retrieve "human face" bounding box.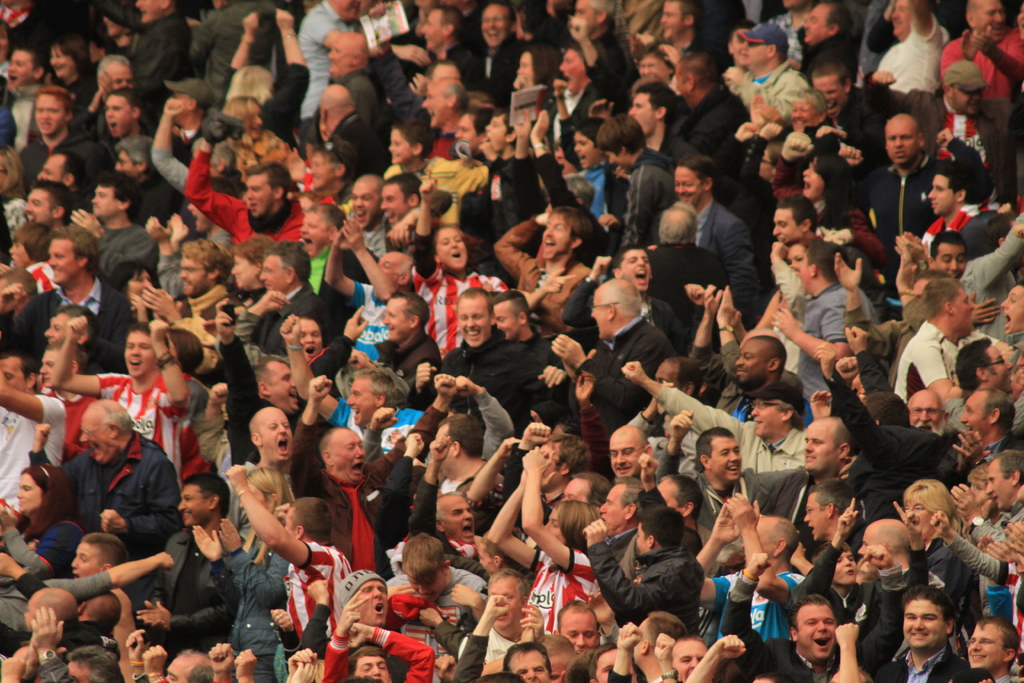
Bounding box: box=[485, 115, 508, 155].
